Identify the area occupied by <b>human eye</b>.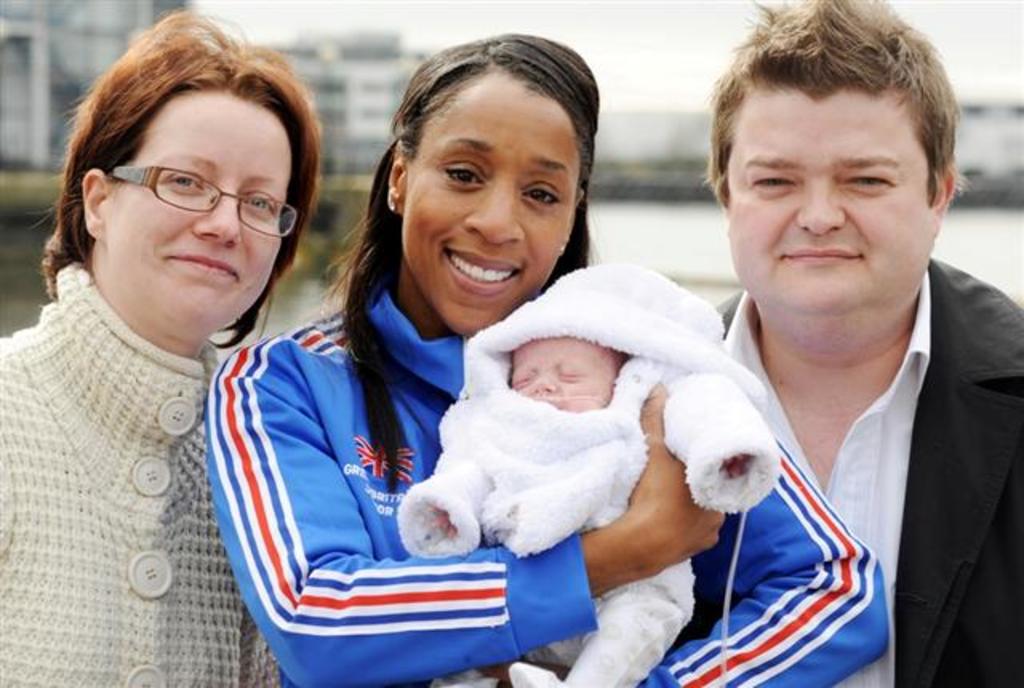
Area: bbox(832, 163, 904, 200).
